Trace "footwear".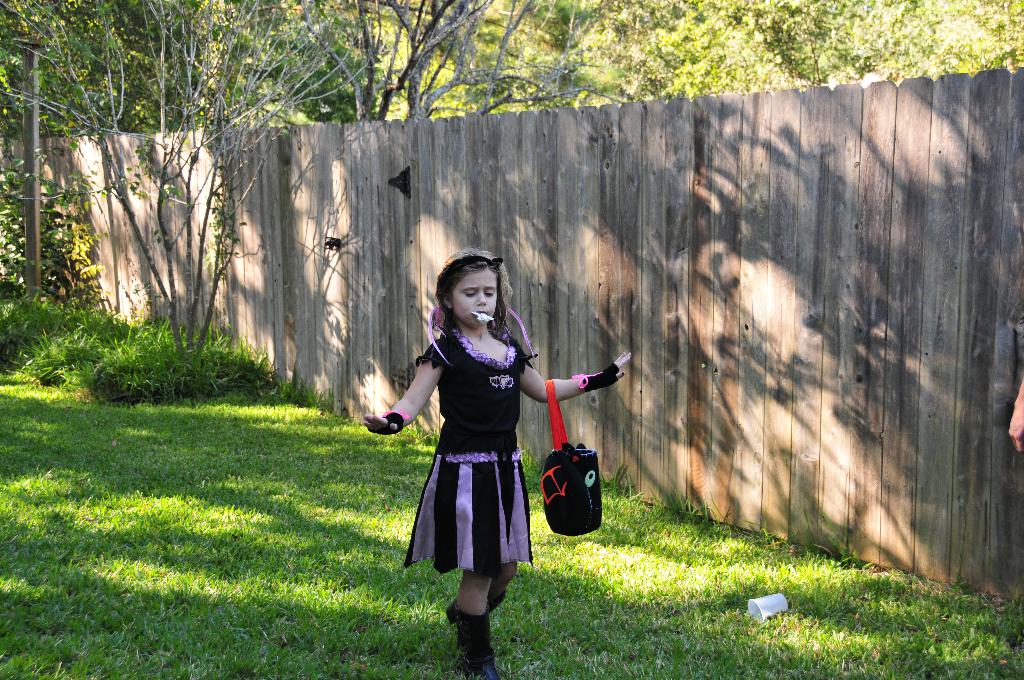
Traced to 458, 604, 499, 679.
